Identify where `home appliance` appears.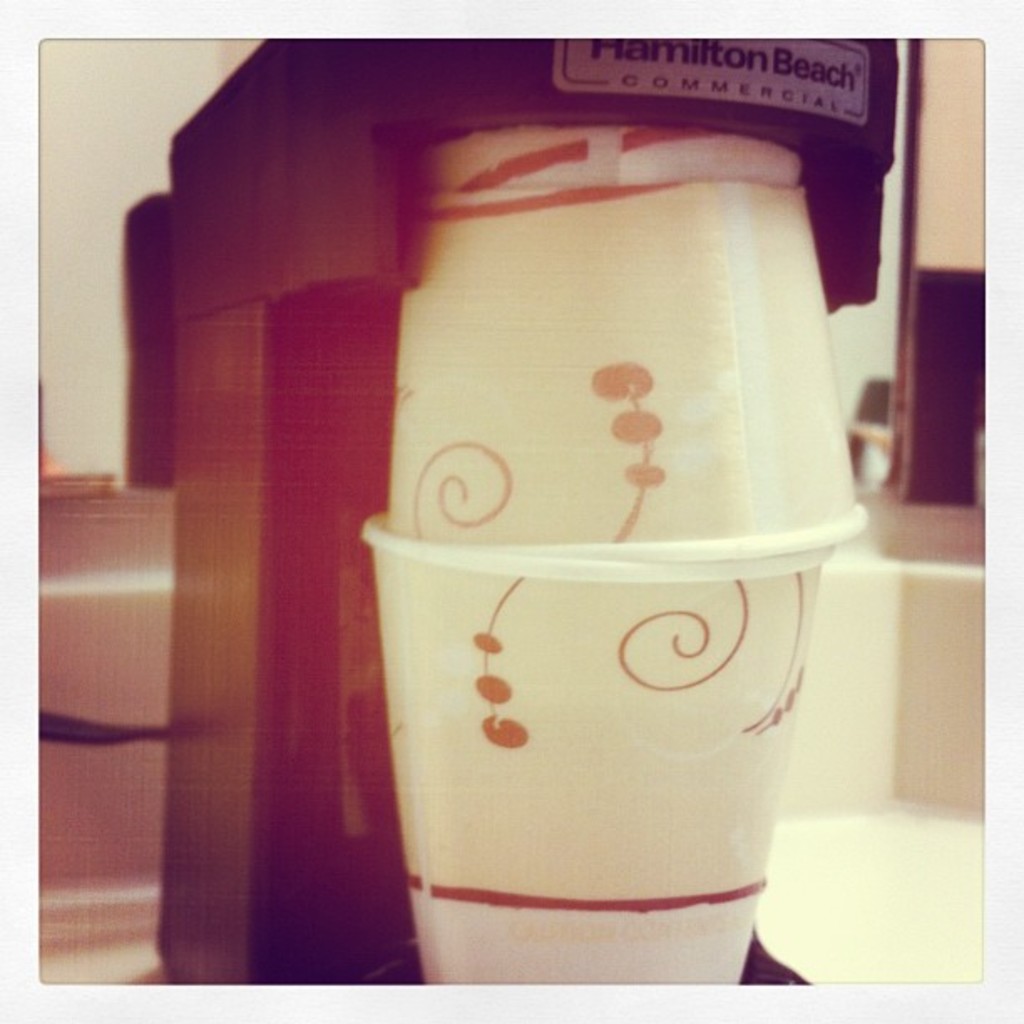
Appears at crop(120, 40, 897, 984).
